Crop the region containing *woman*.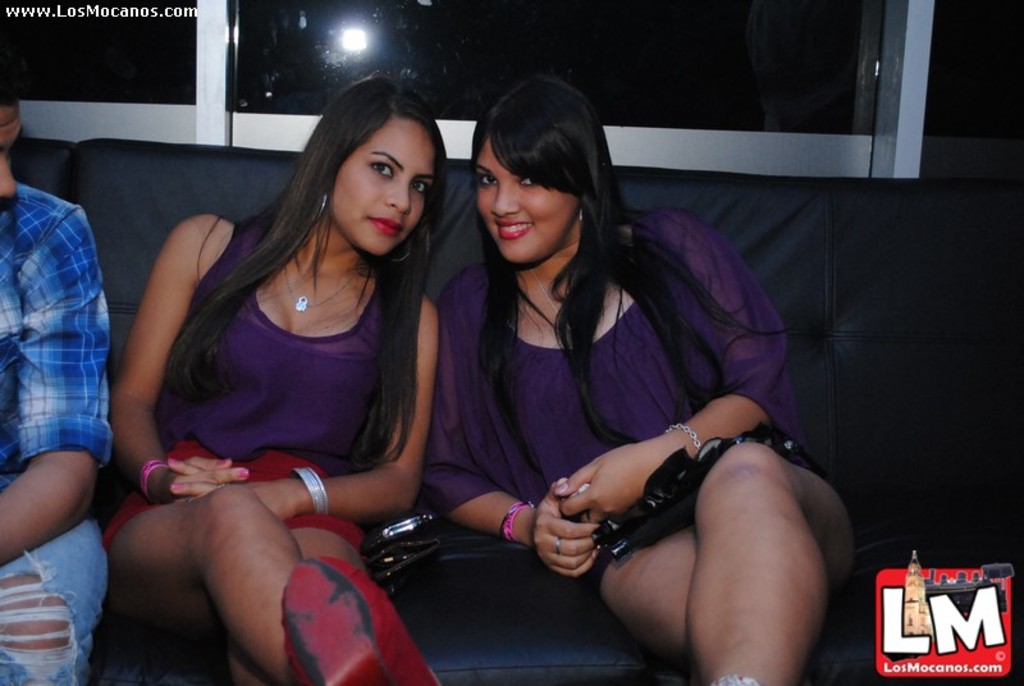
Crop region: 380:91:812:678.
